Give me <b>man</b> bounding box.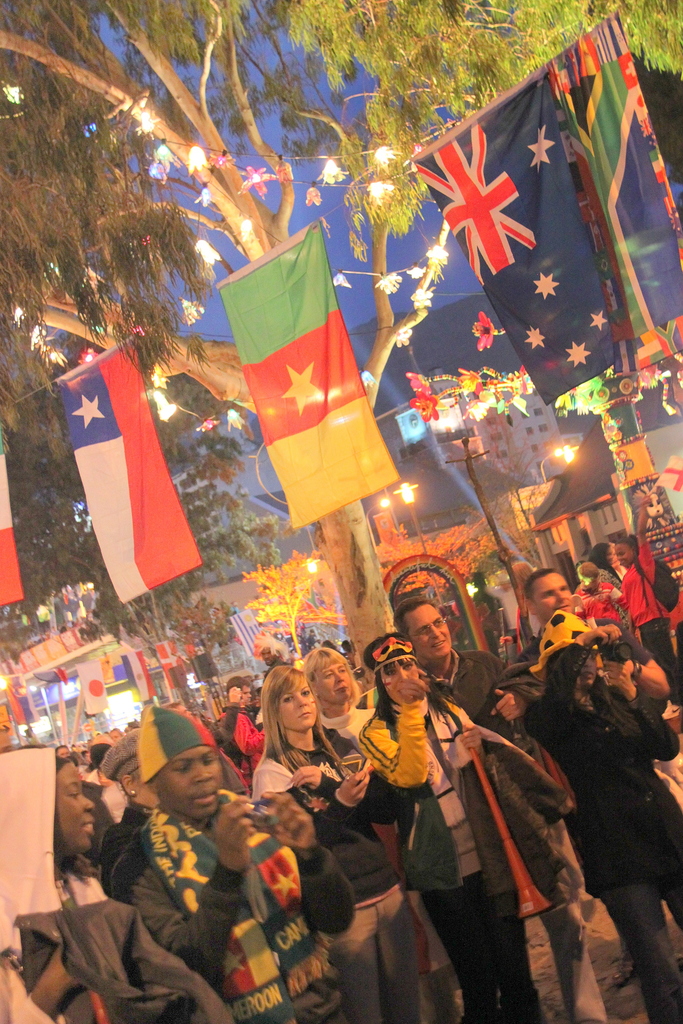
select_region(110, 698, 355, 1022).
